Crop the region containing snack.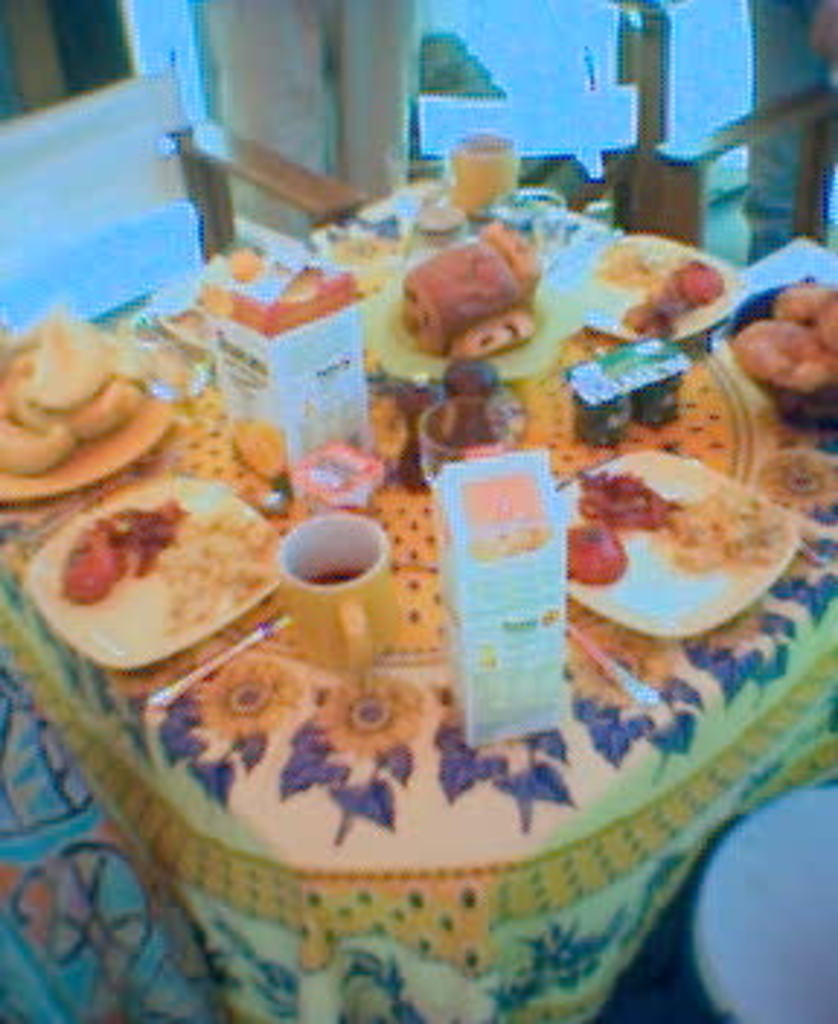
Crop region: (left=617, top=300, right=678, bottom=340).
